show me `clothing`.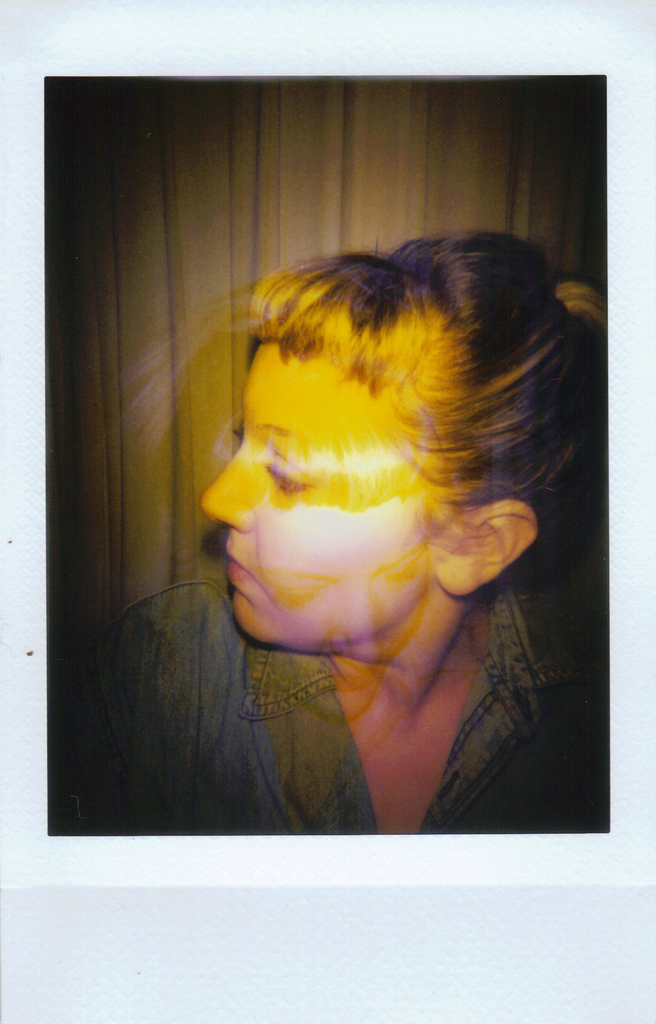
`clothing` is here: 46,567,610,833.
